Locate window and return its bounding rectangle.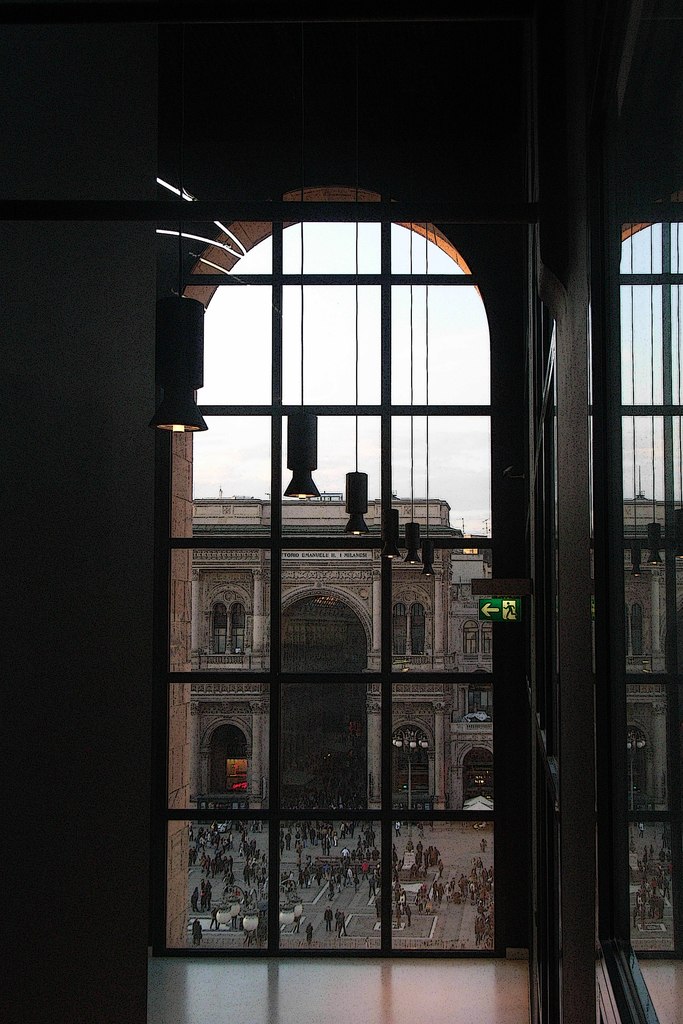
229:600:243:655.
